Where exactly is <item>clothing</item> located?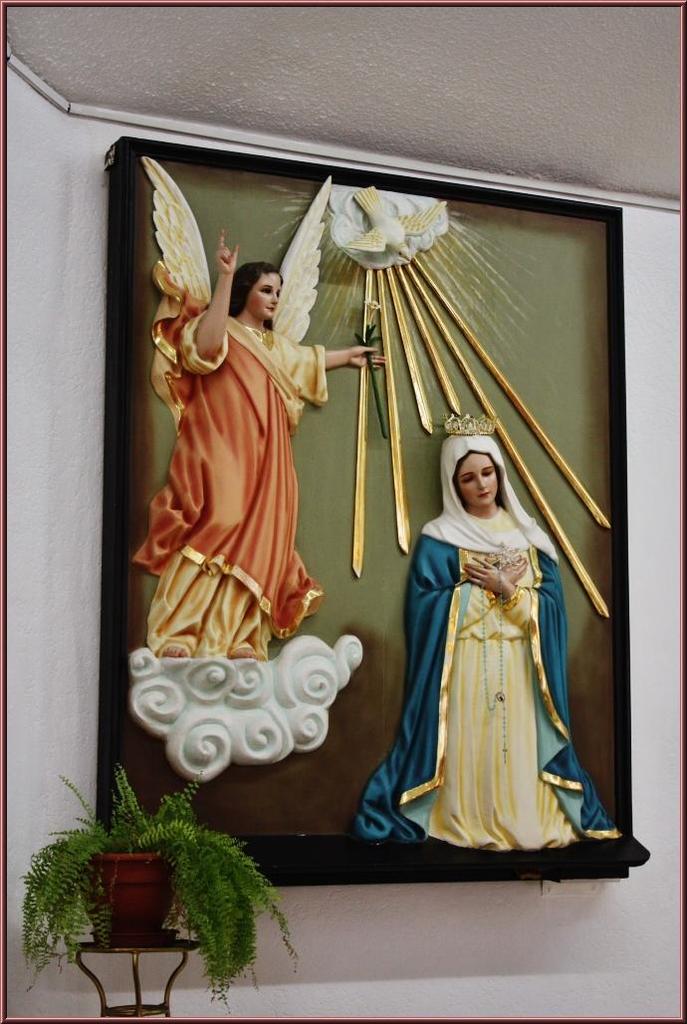
Its bounding box is [382,432,606,844].
